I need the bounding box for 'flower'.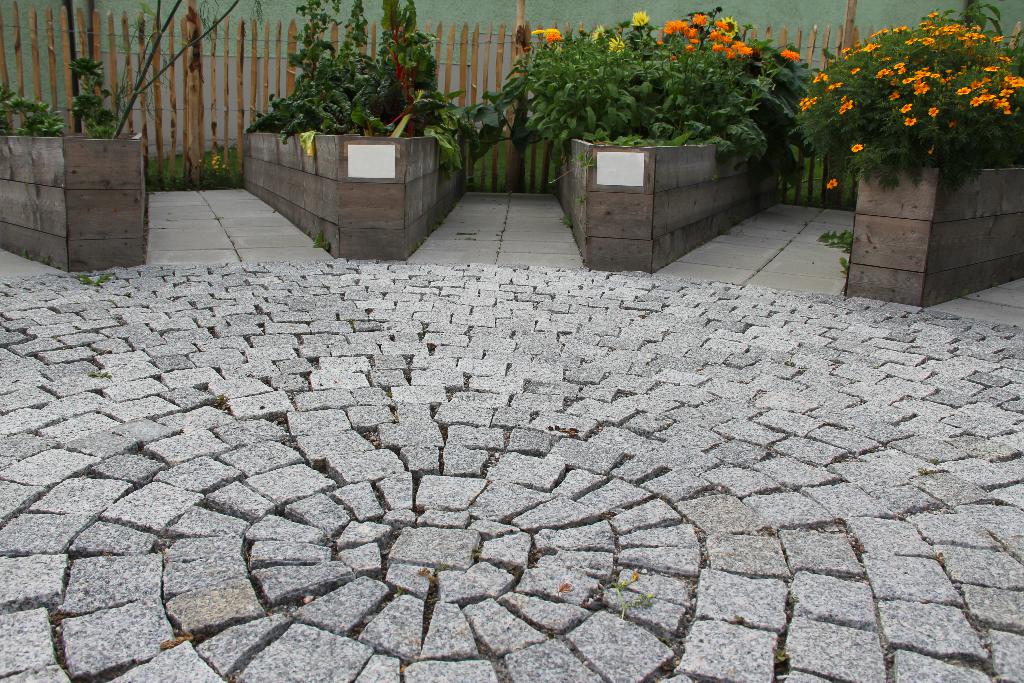
Here it is: 848:138:868:152.
